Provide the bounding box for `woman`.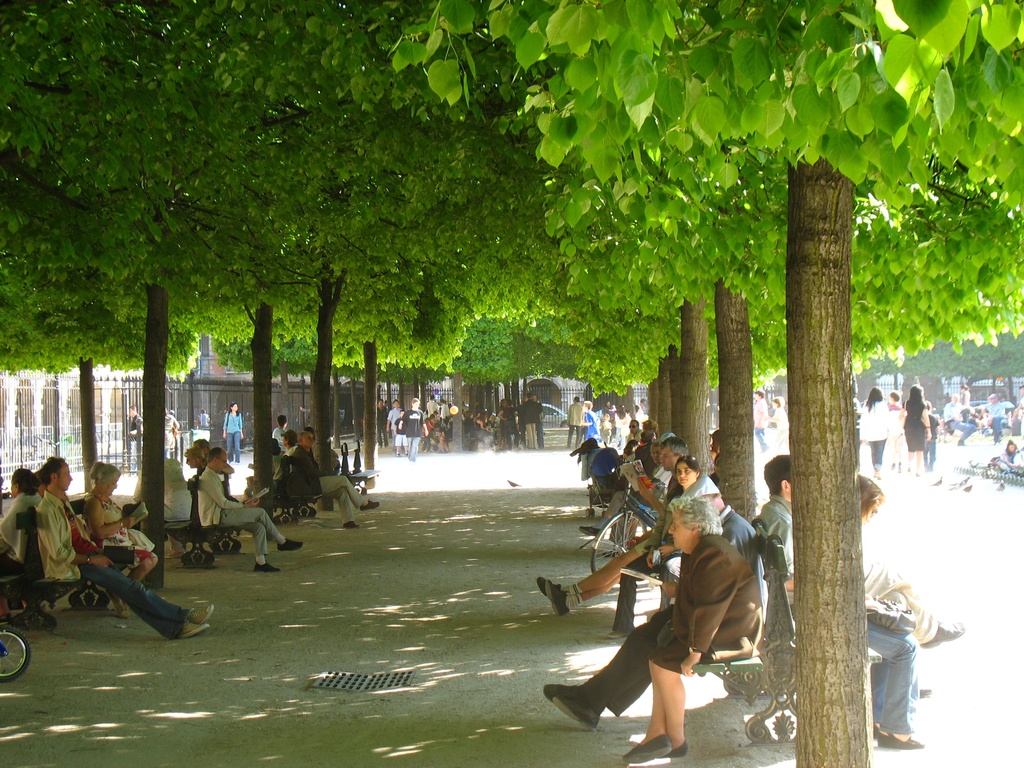
<box>897,379,931,473</box>.
